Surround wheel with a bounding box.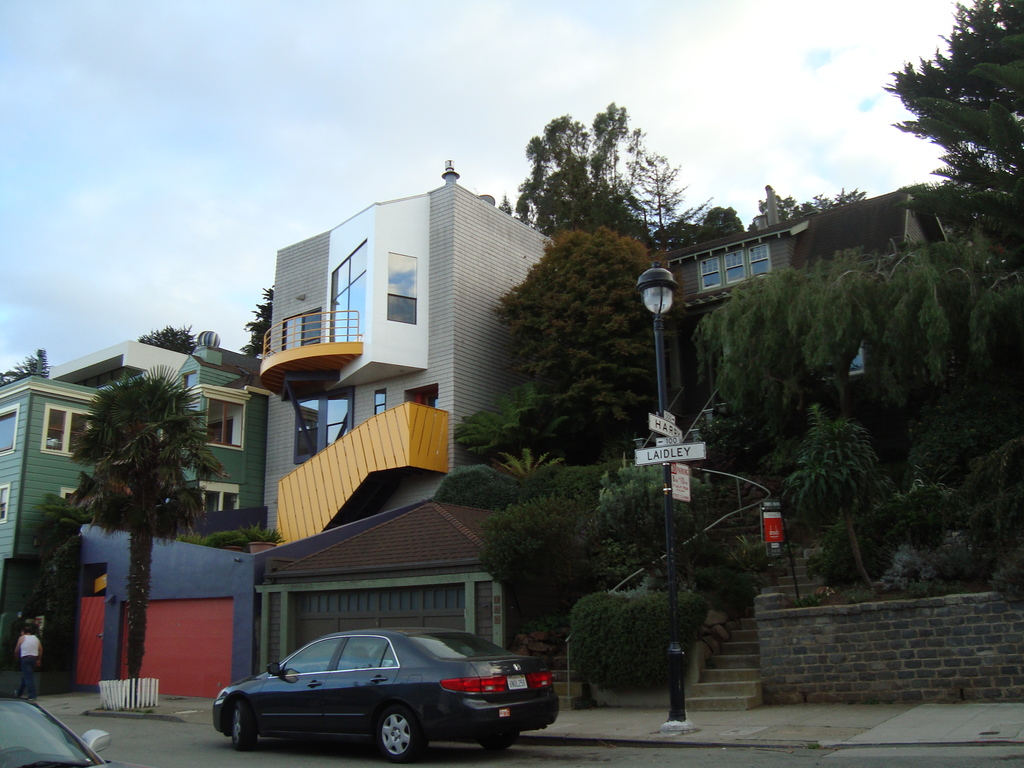
<box>232,700,254,748</box>.
